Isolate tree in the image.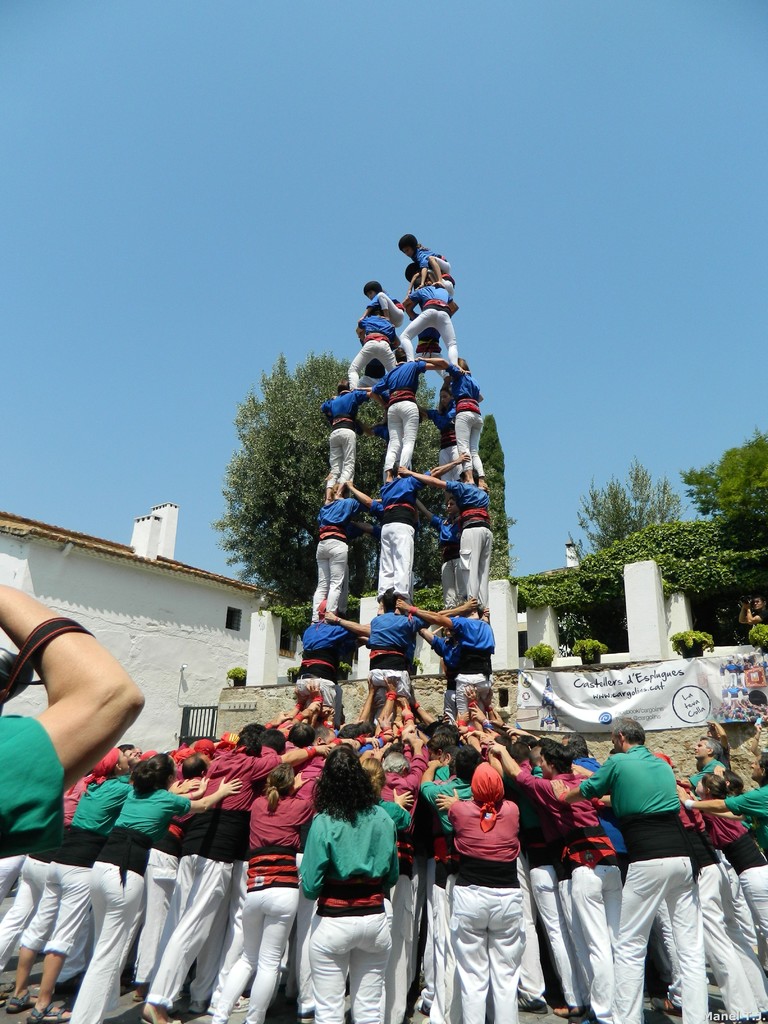
Isolated region: box(662, 542, 767, 636).
